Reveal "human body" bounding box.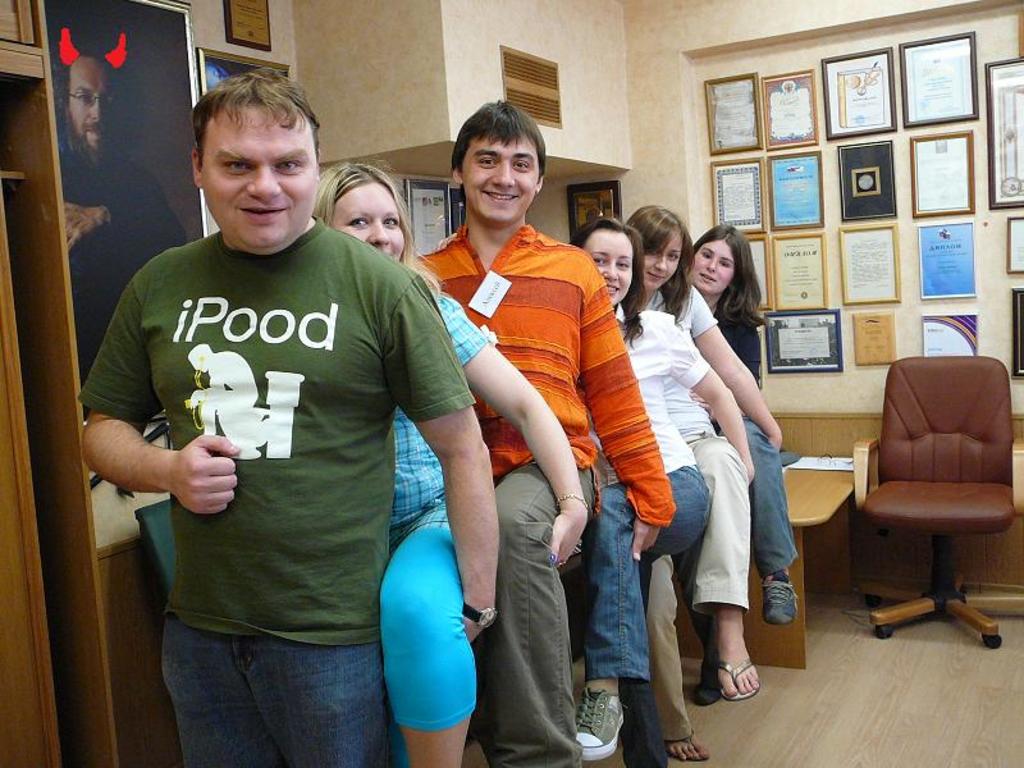
Revealed: box(376, 288, 586, 767).
